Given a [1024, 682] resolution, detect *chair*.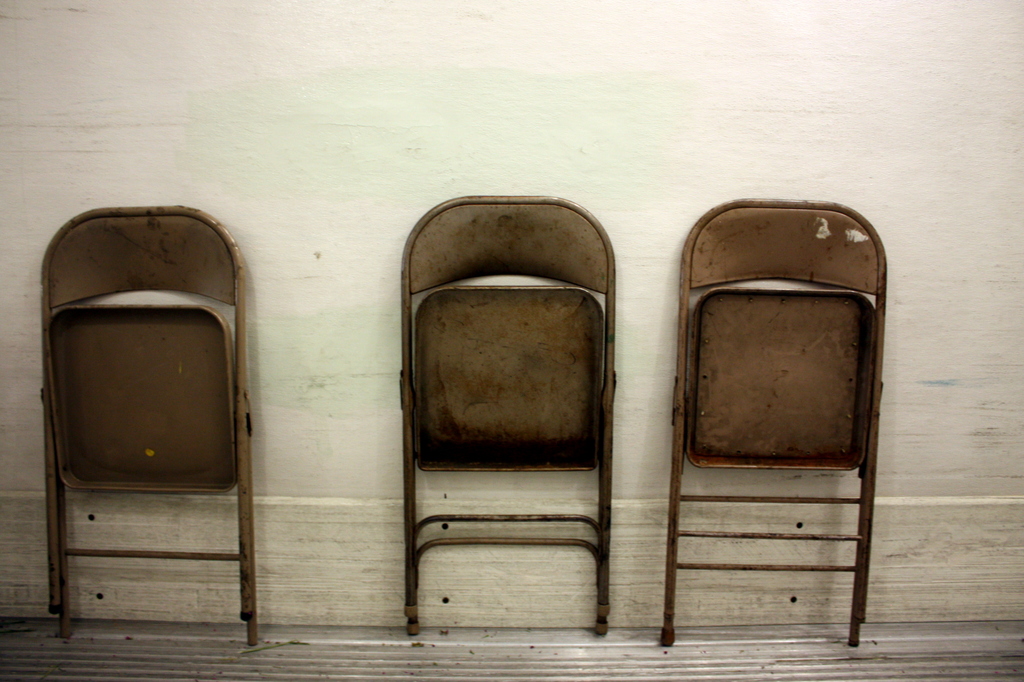
pyautogui.locateOnScreen(405, 188, 651, 644).
